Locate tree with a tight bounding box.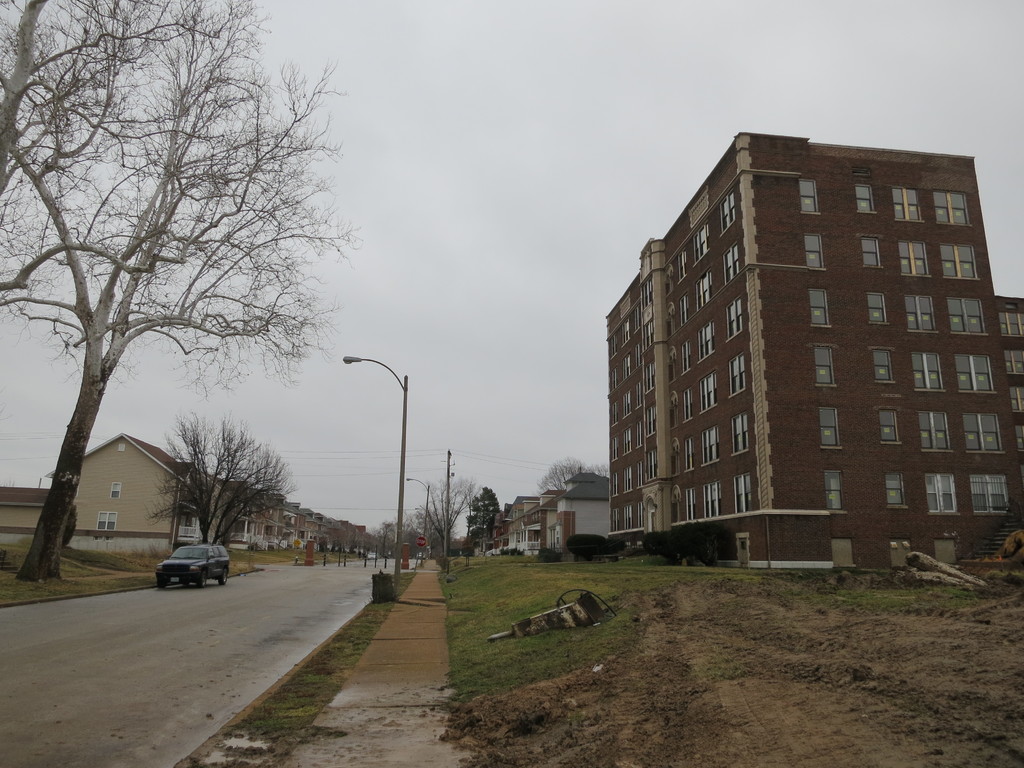
[x1=472, y1=479, x2=509, y2=549].
